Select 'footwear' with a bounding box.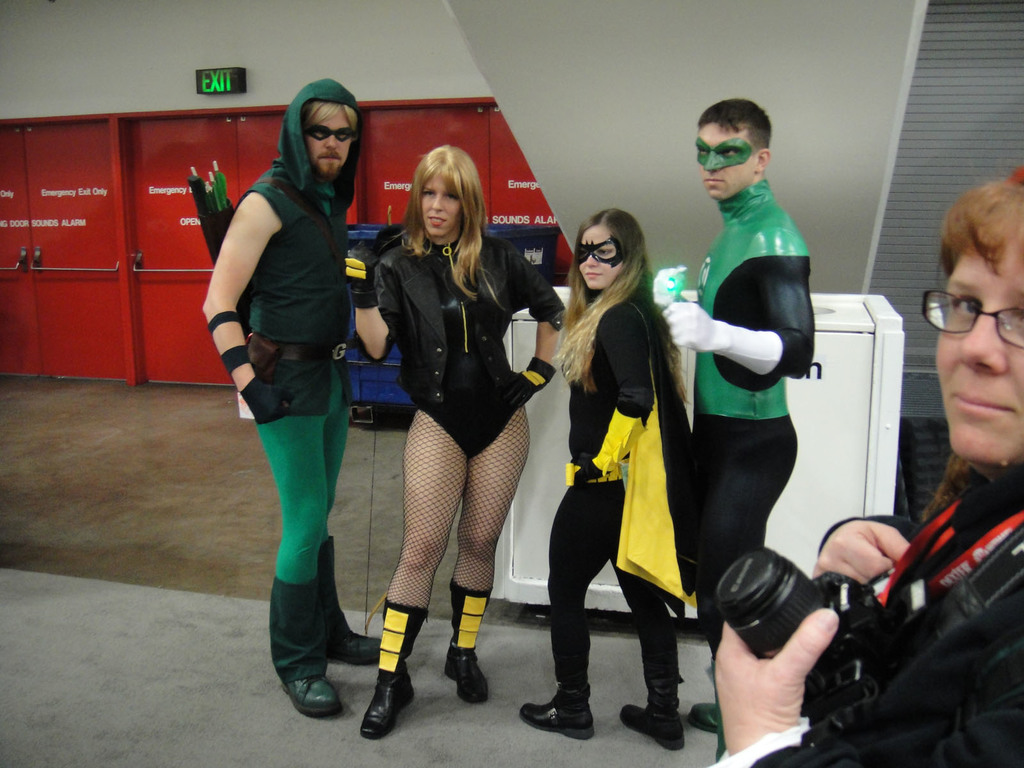
crop(536, 664, 606, 751).
